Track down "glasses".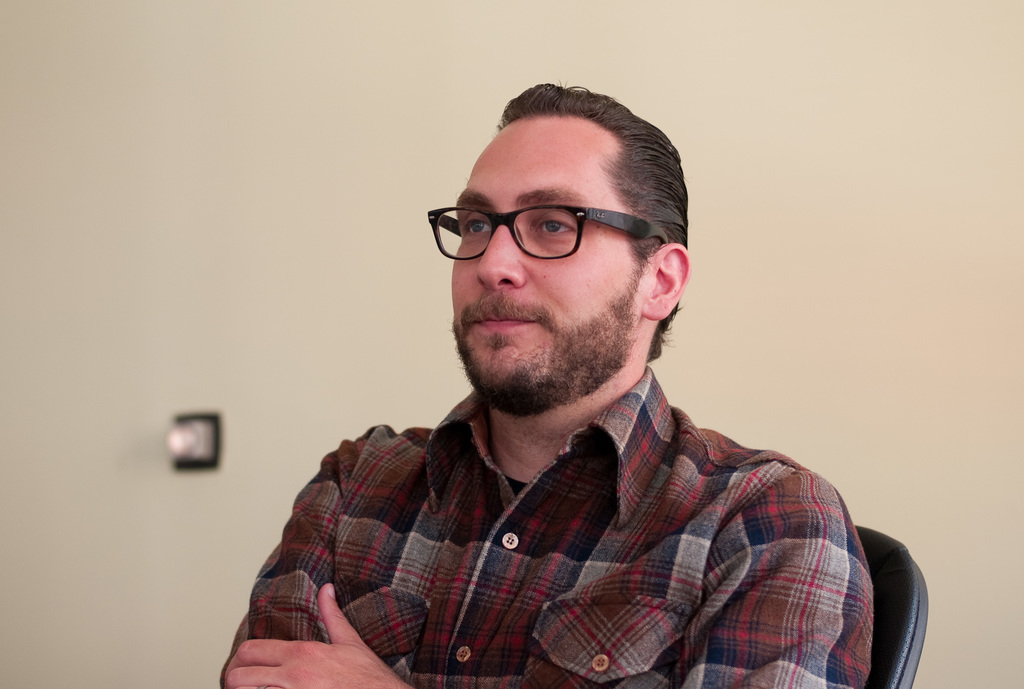
Tracked to locate(424, 186, 659, 269).
